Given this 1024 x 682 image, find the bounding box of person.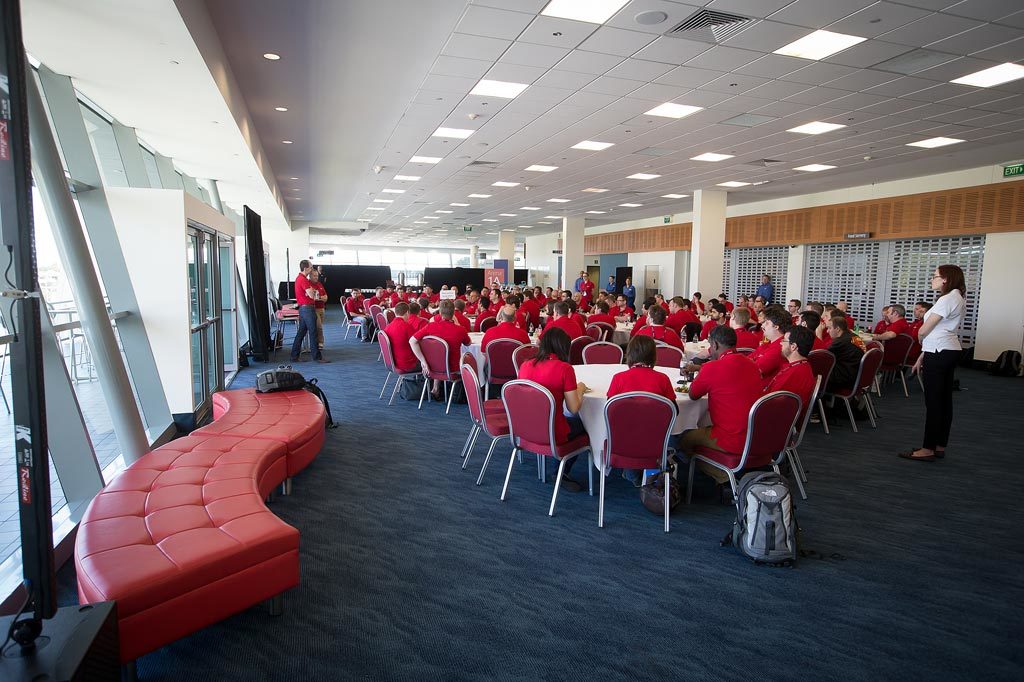
bbox=(756, 294, 767, 307).
